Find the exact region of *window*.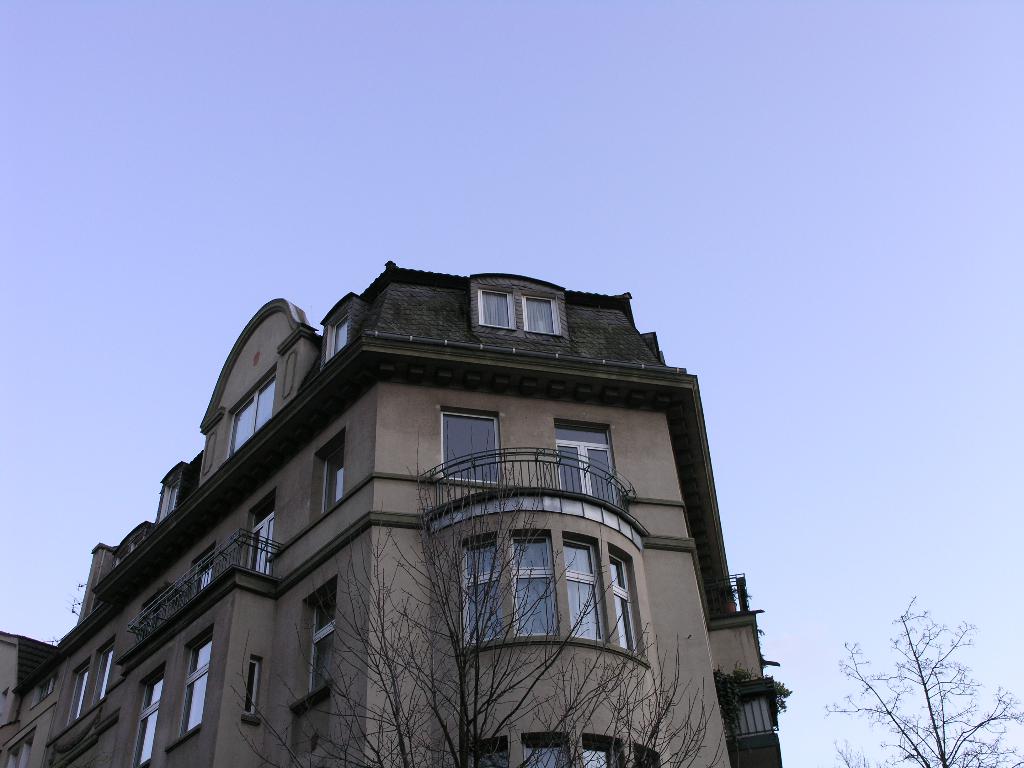
Exact region: [435,404,504,485].
